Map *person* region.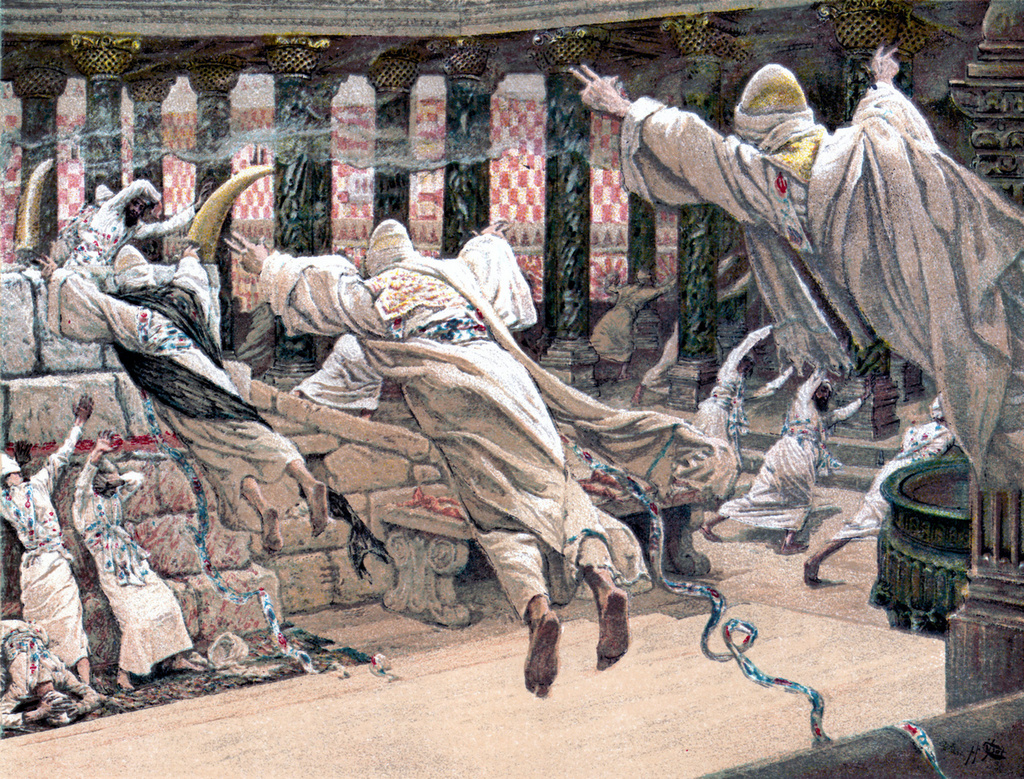
Mapped to 696/319/795/479.
